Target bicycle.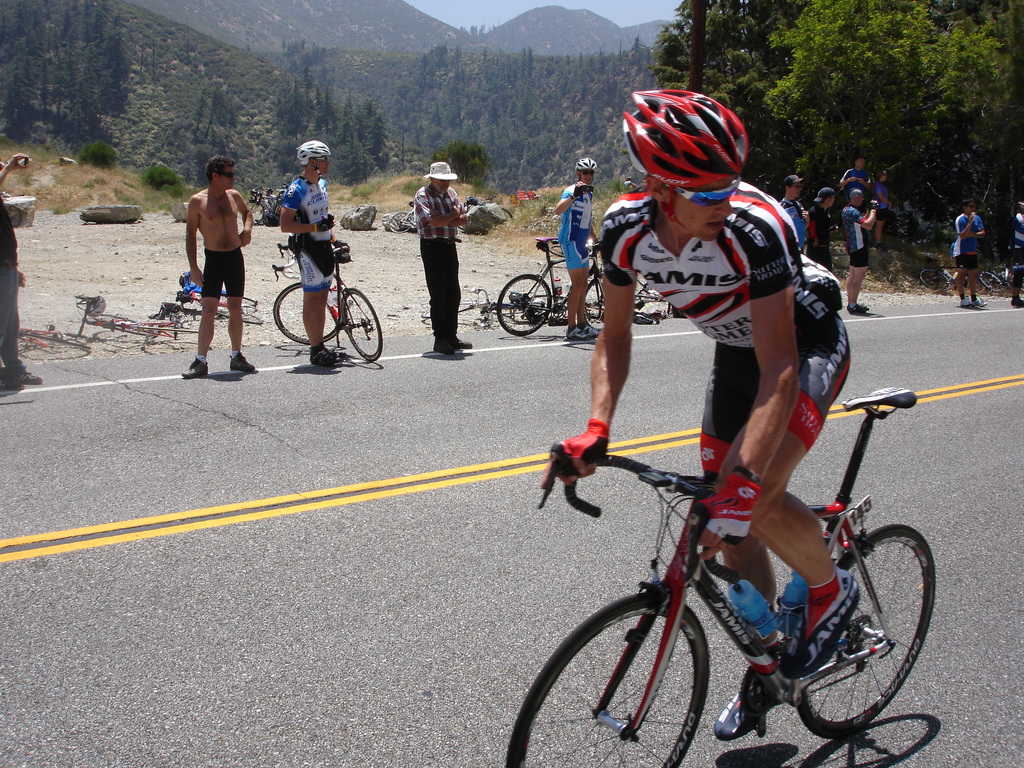
Target region: pyautogui.locateOnScreen(385, 202, 415, 233).
